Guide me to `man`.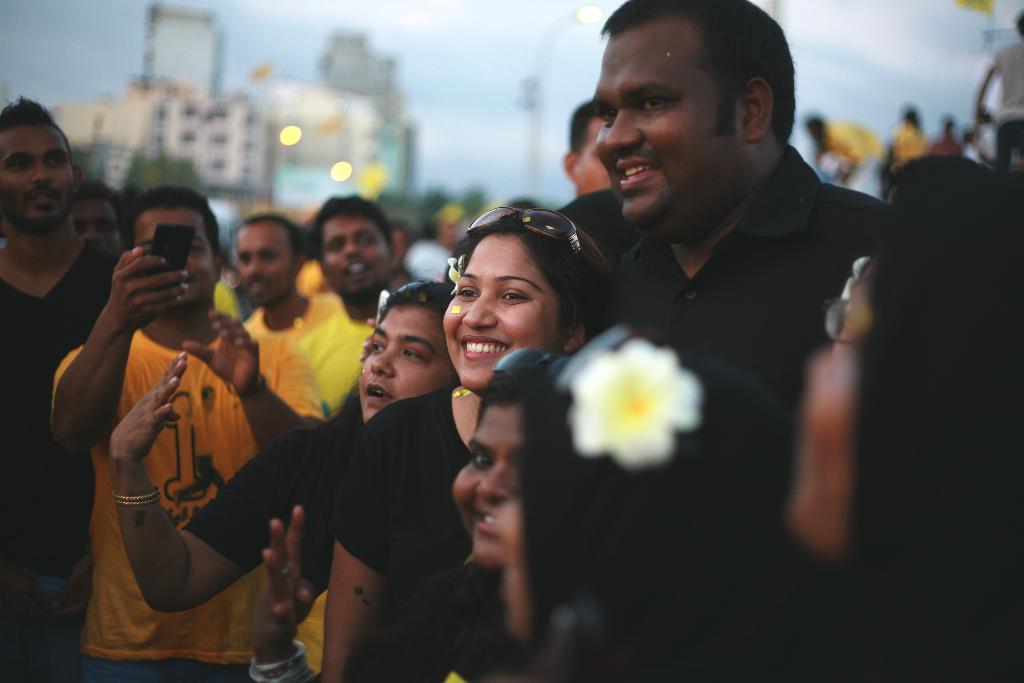
Guidance: (404, 194, 477, 286).
